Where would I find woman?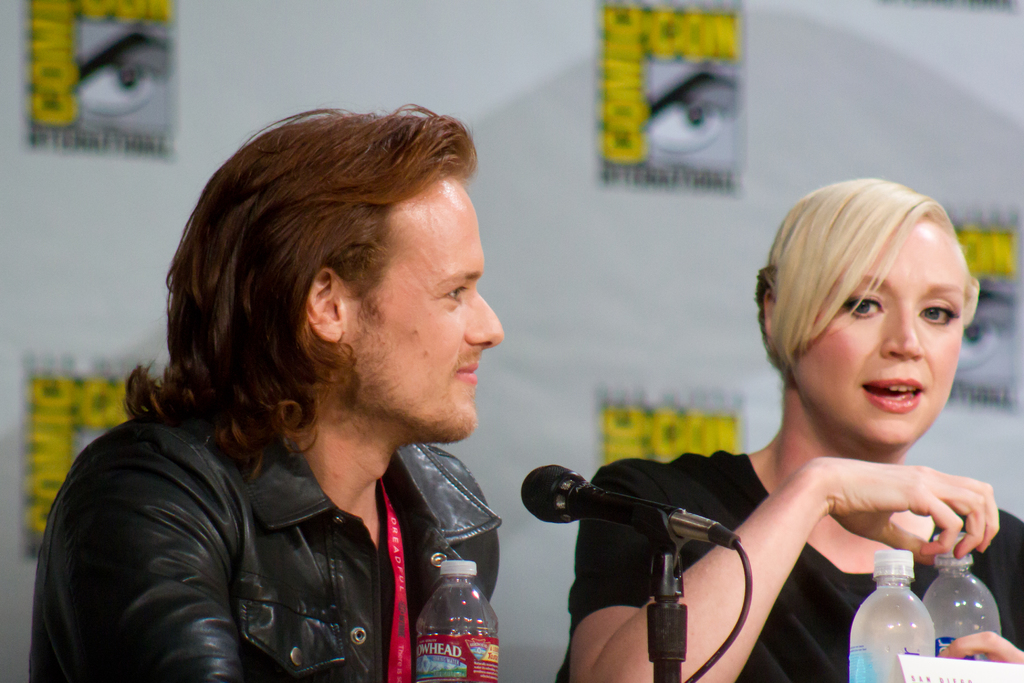
At pyautogui.locateOnScreen(588, 169, 1010, 679).
